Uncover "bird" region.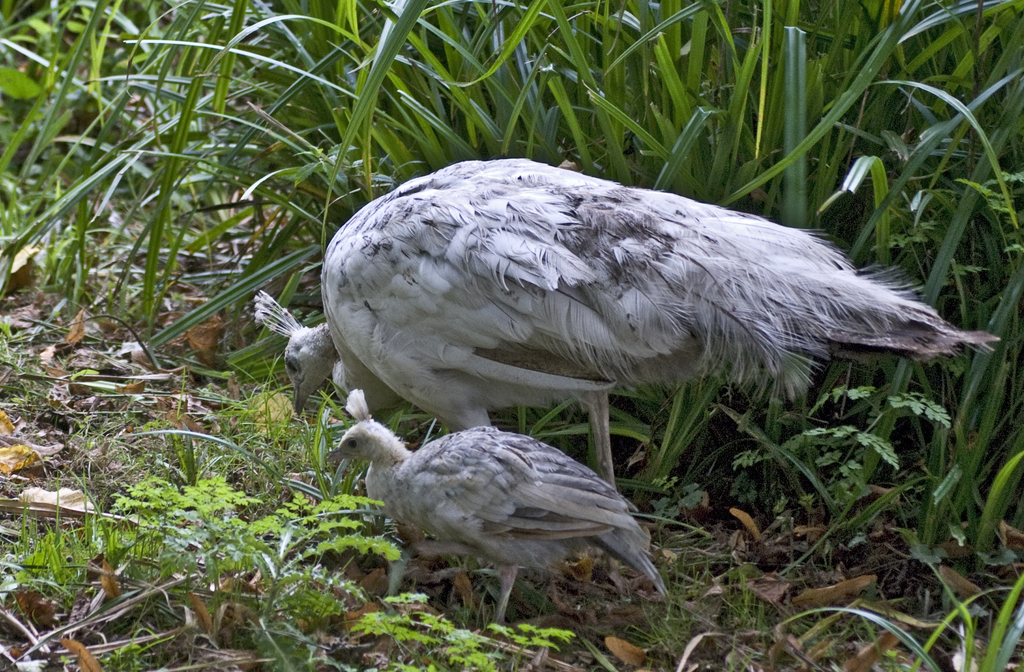
Uncovered: (x1=313, y1=379, x2=678, y2=637).
